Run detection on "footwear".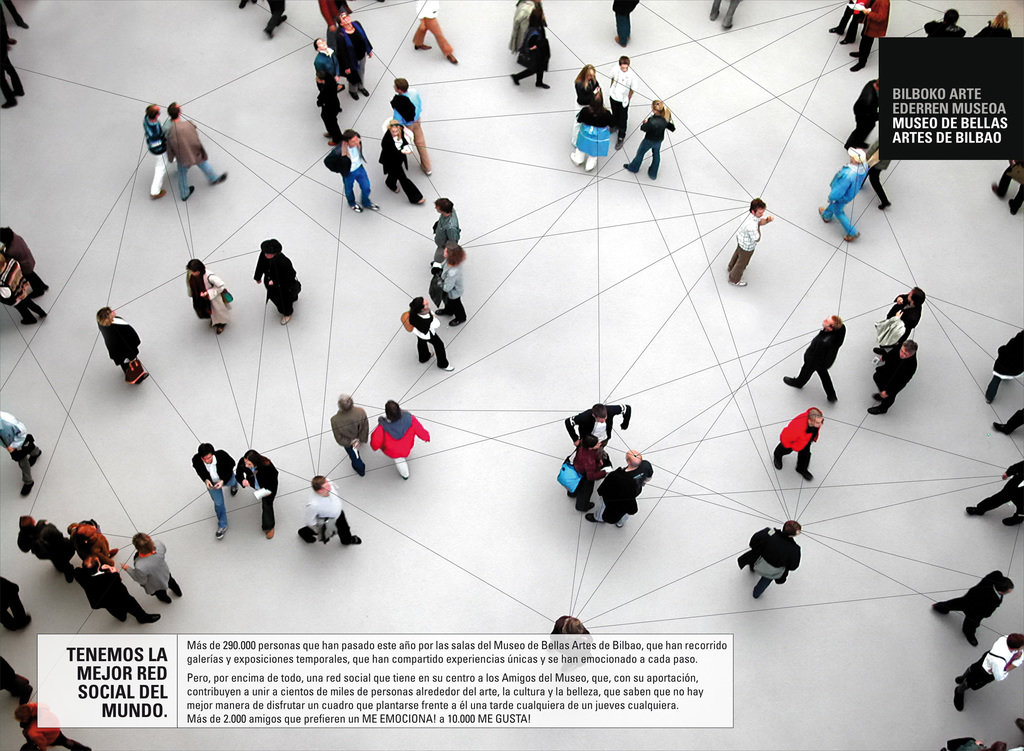
Result: pyautogui.locateOnScreen(1014, 717, 1023, 732).
